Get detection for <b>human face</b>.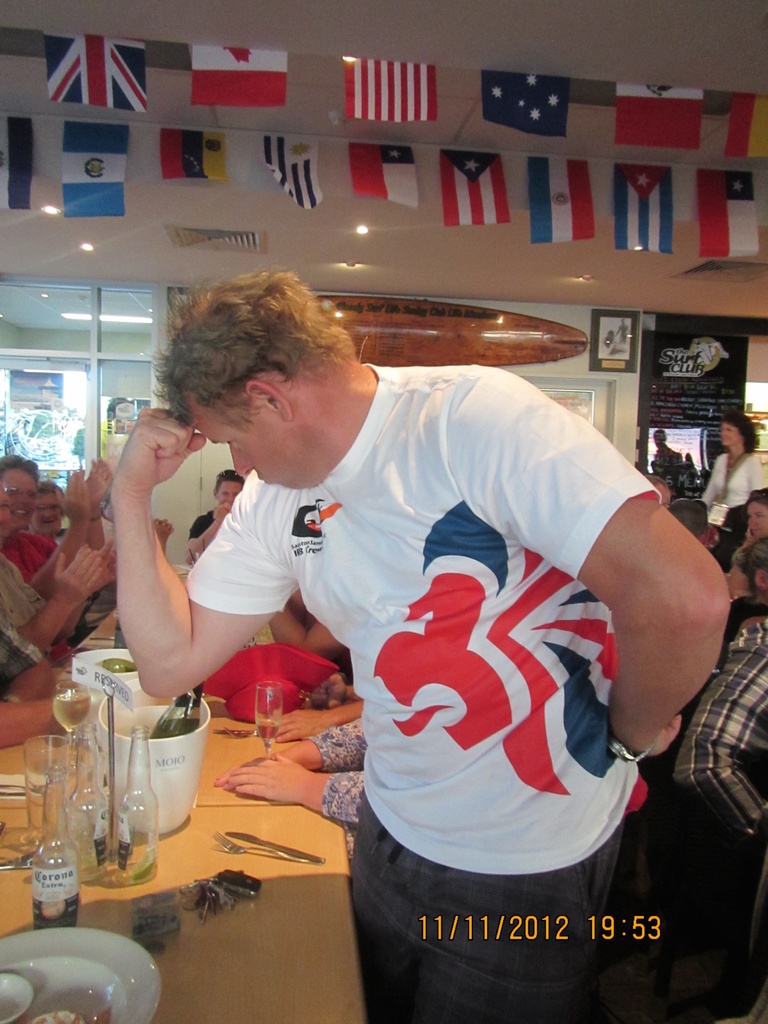
Detection: (x1=37, y1=490, x2=65, y2=536).
